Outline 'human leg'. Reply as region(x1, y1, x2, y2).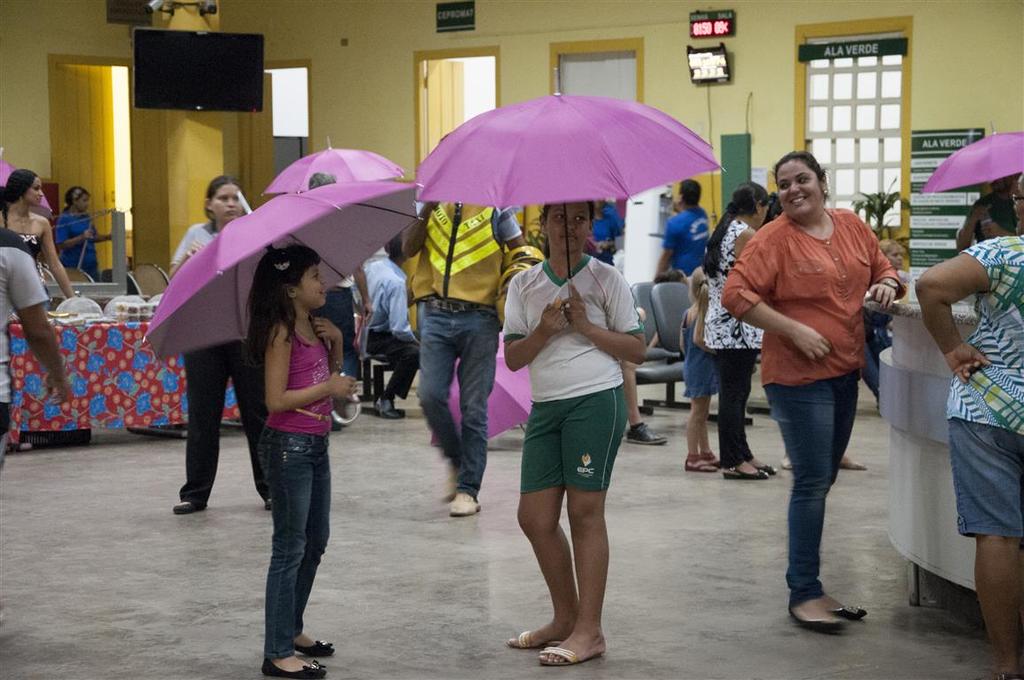
region(366, 323, 423, 416).
